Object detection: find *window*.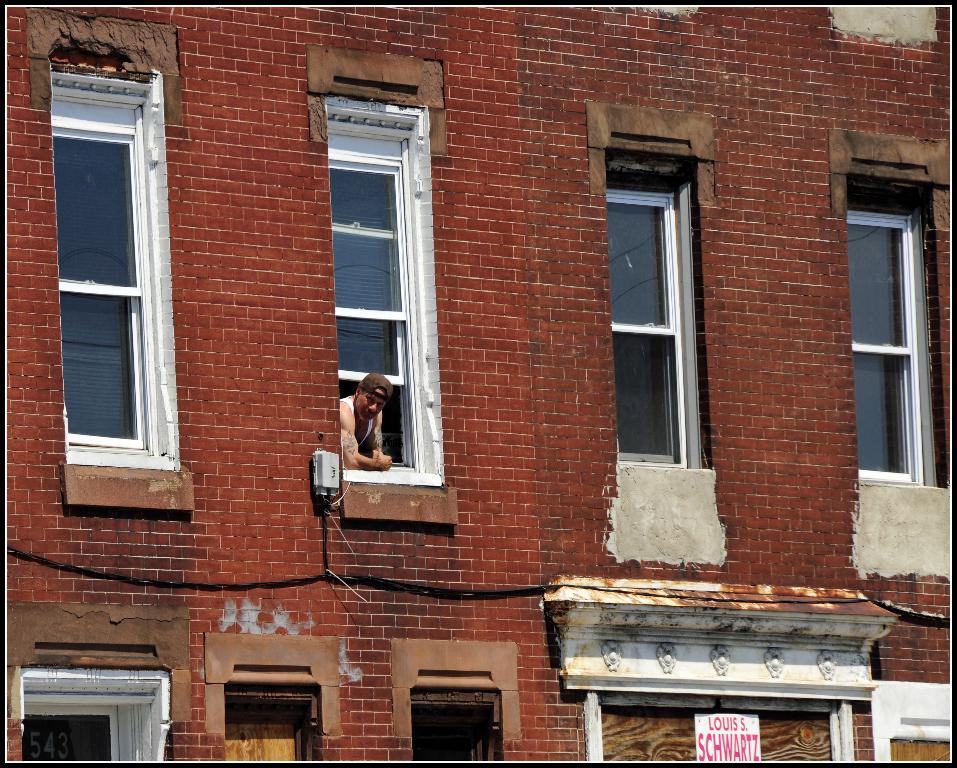
<box>846,181,950,487</box>.
